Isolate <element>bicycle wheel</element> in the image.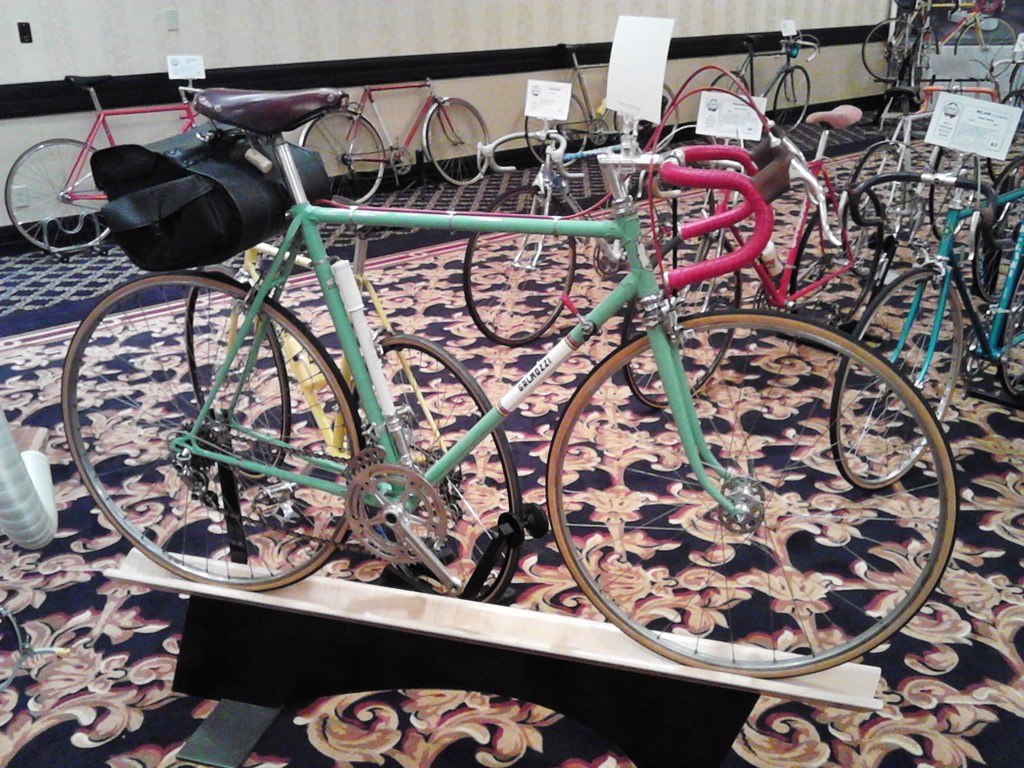
Isolated region: (x1=703, y1=67, x2=753, y2=148).
